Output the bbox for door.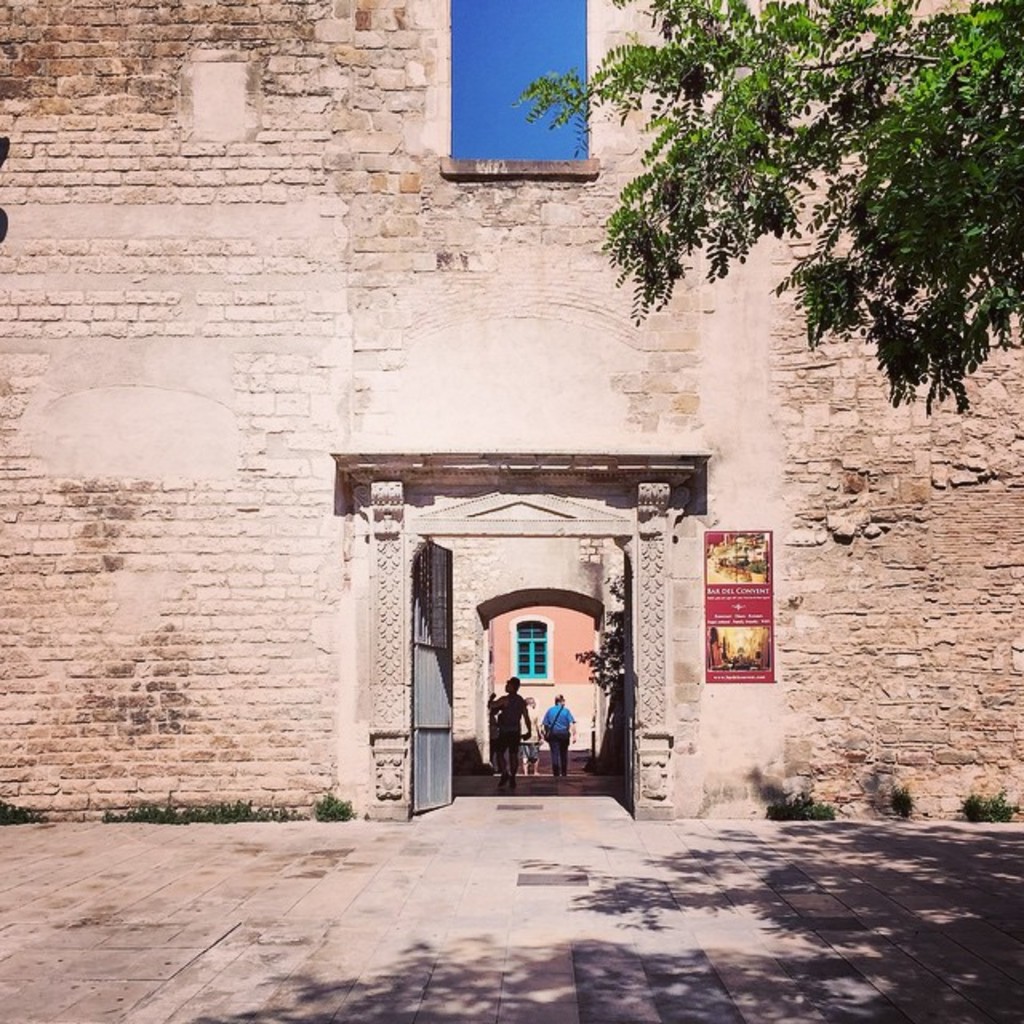
(410,542,454,814).
